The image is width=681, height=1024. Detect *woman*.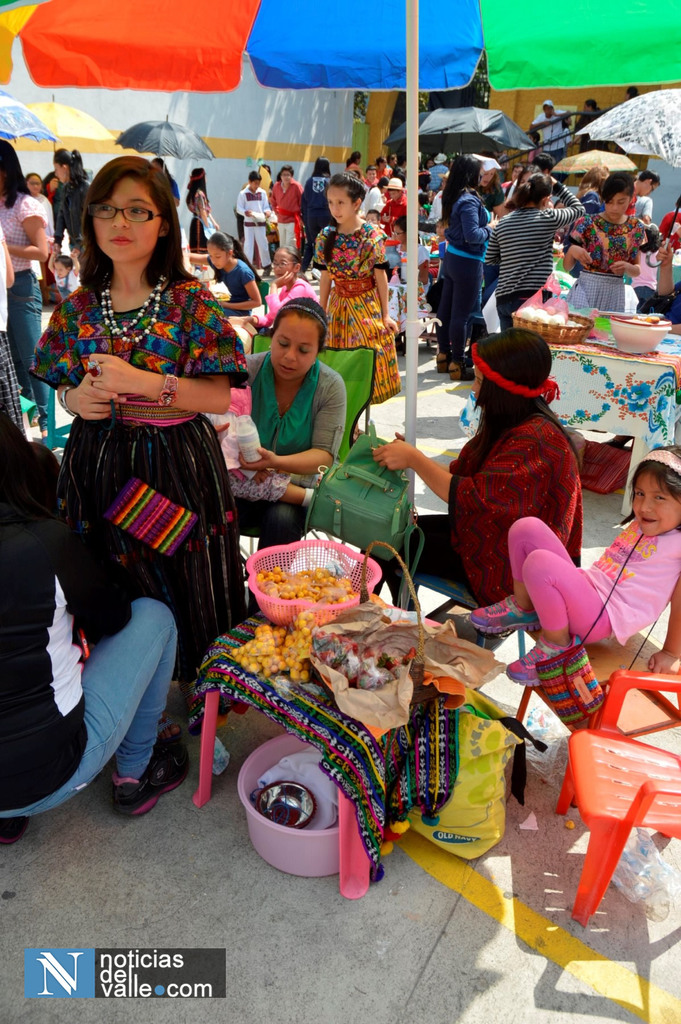
Detection: [572, 154, 605, 245].
